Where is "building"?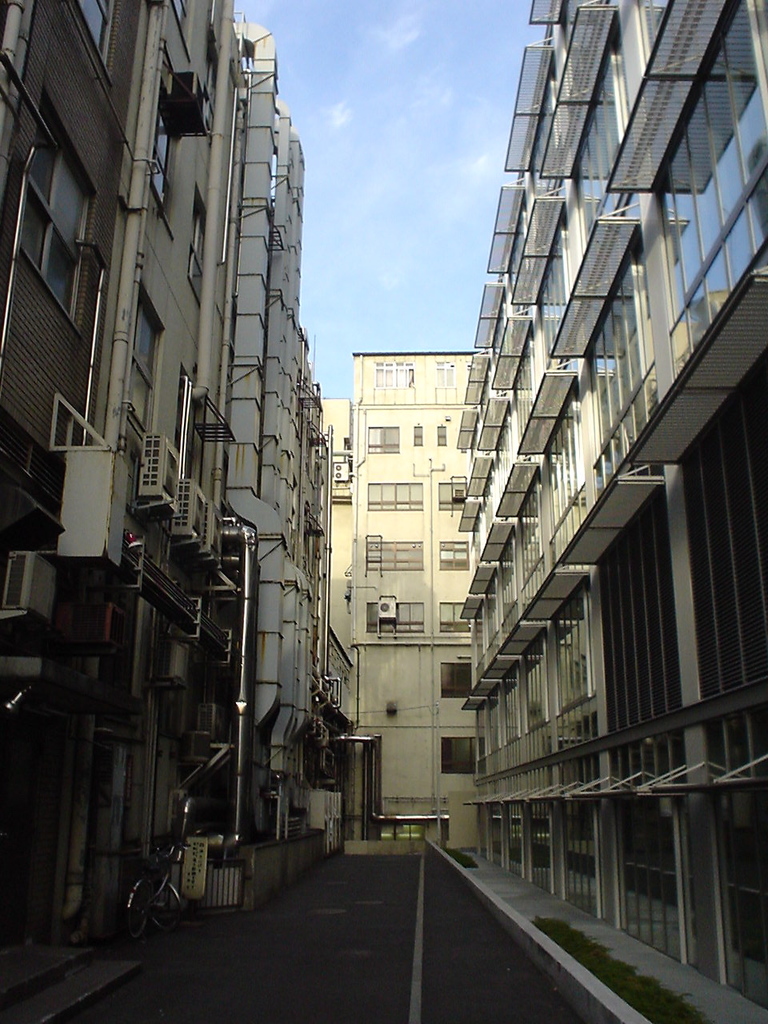
0,0,334,996.
